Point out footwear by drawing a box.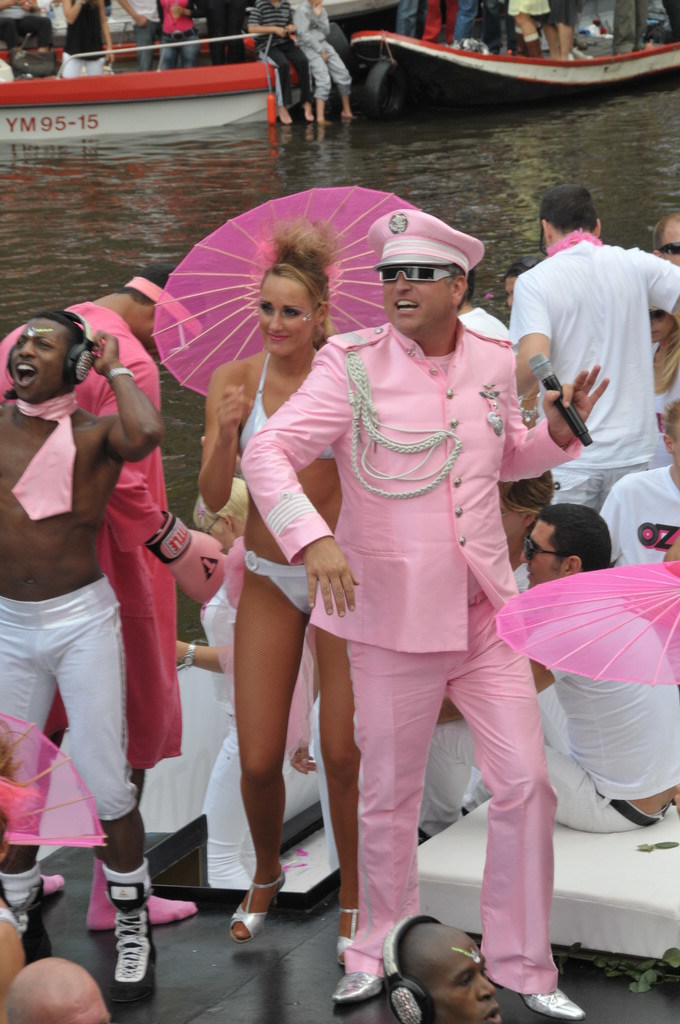
BBox(106, 880, 156, 1005).
